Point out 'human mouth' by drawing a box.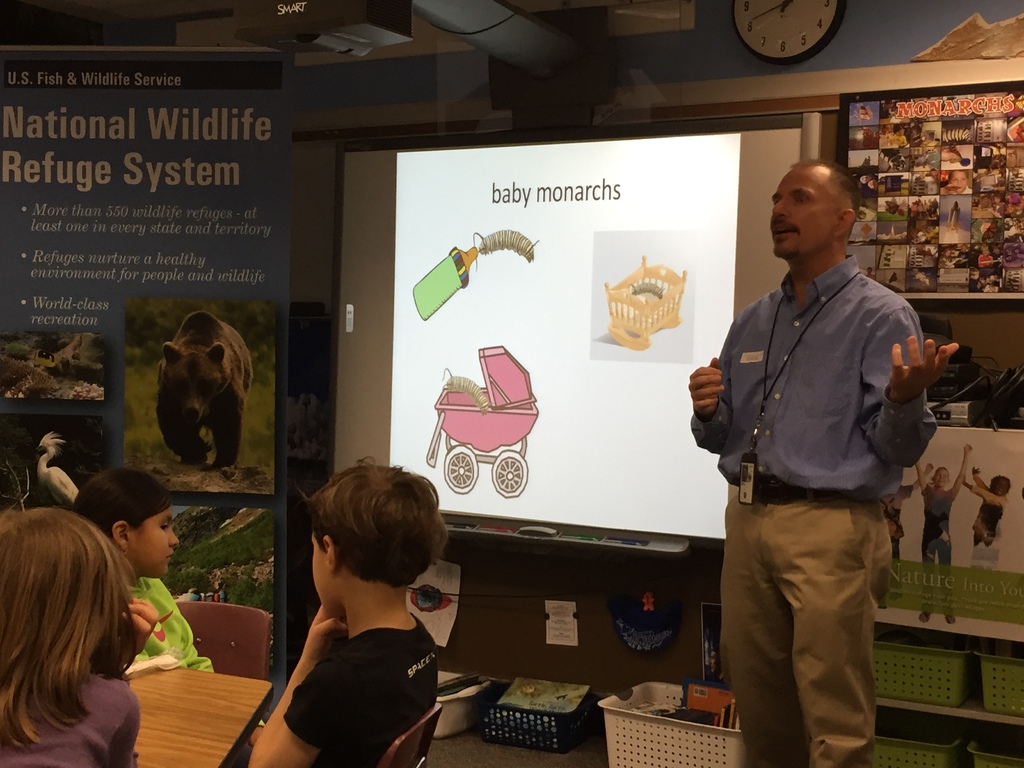
select_region(767, 221, 794, 239).
